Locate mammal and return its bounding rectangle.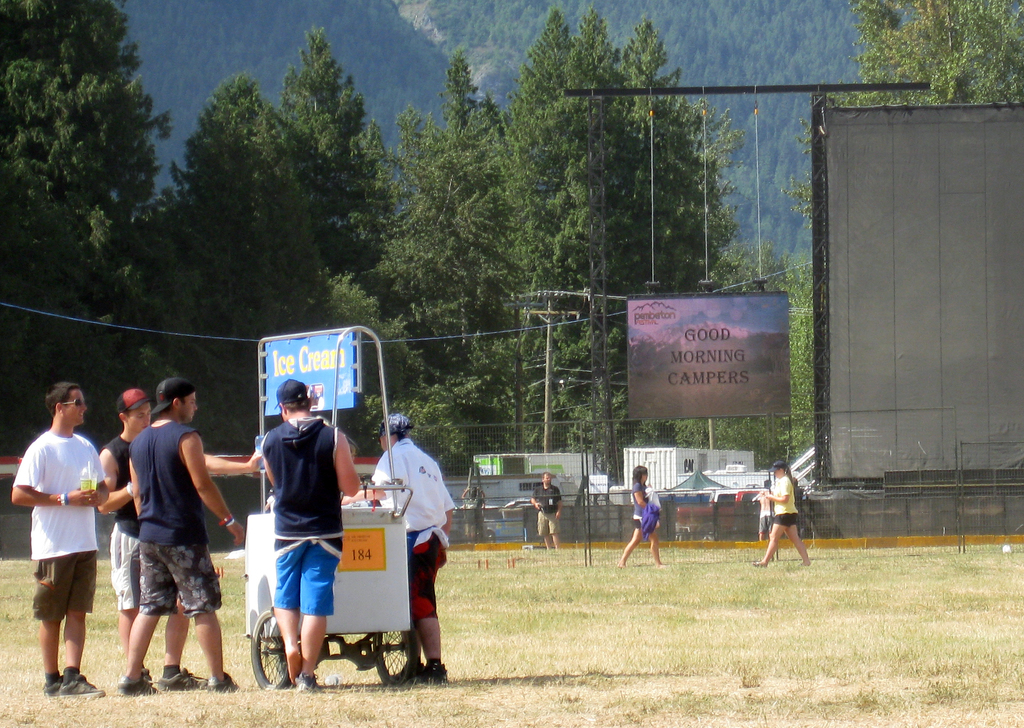
{"x1": 339, "y1": 414, "x2": 455, "y2": 685}.
